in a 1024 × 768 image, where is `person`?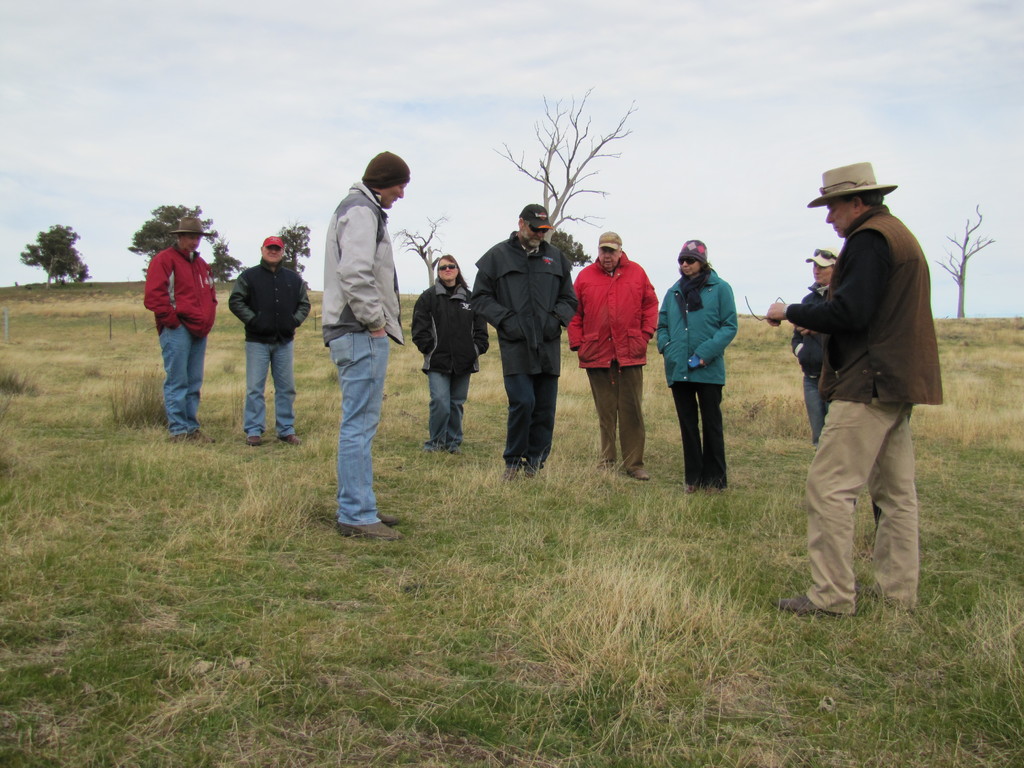
crop(412, 254, 494, 457).
